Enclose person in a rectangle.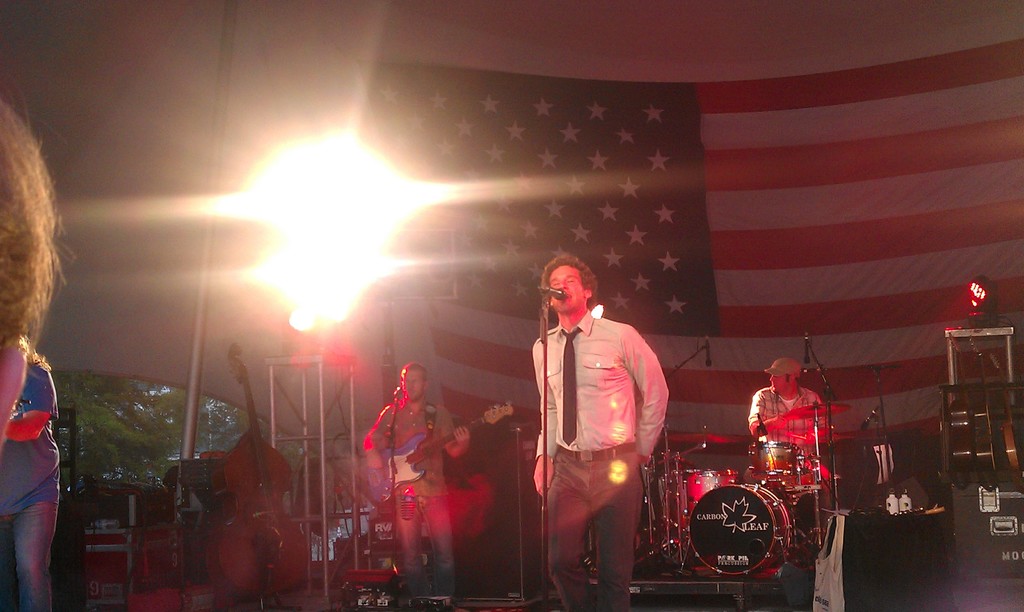
l=743, t=357, r=832, b=451.
